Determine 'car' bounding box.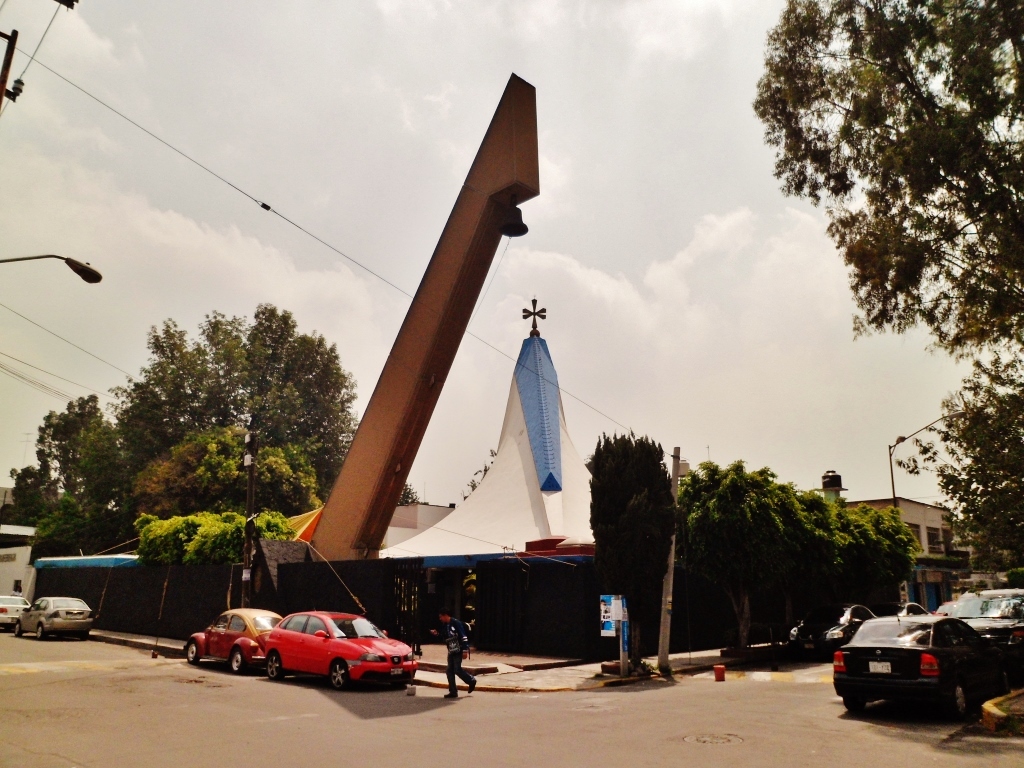
Determined: [931, 602, 964, 615].
